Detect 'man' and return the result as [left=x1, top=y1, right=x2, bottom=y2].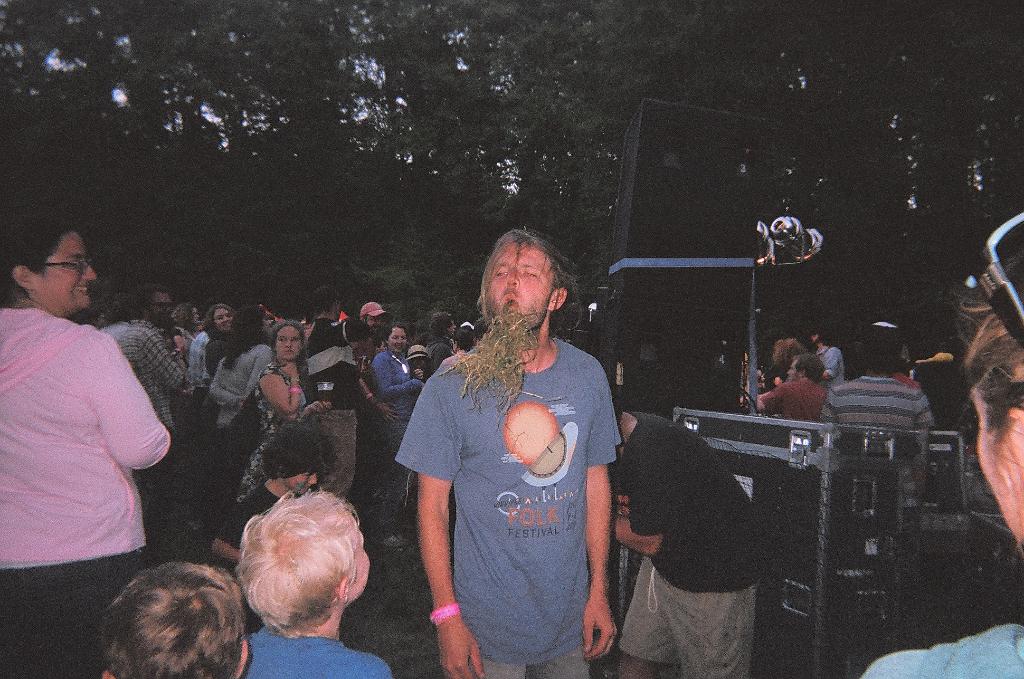
[left=830, top=333, right=931, bottom=640].
